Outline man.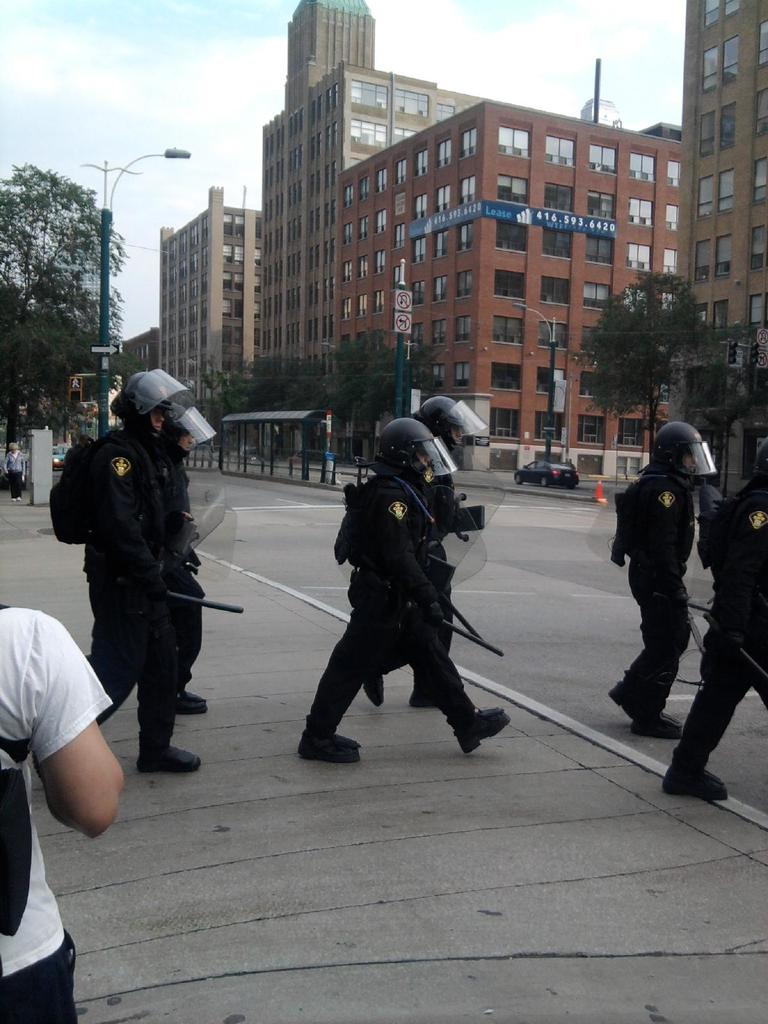
Outline: [x1=363, y1=402, x2=471, y2=705].
